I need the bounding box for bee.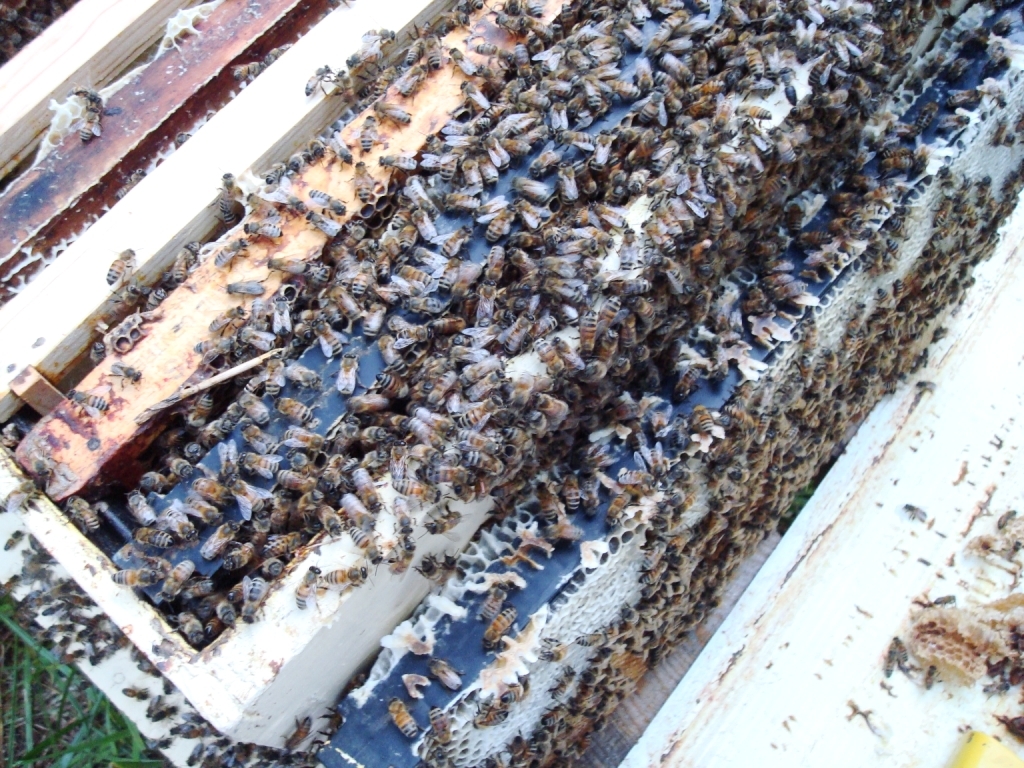
Here it is: [x1=218, y1=595, x2=236, y2=632].
